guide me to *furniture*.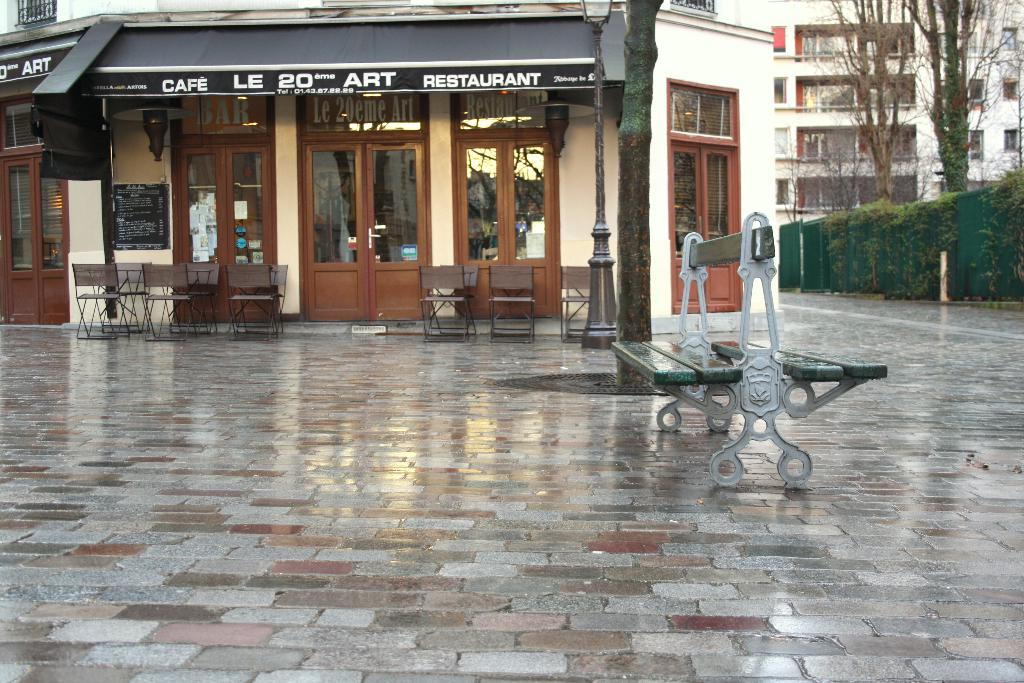
Guidance: bbox=(415, 267, 468, 344).
